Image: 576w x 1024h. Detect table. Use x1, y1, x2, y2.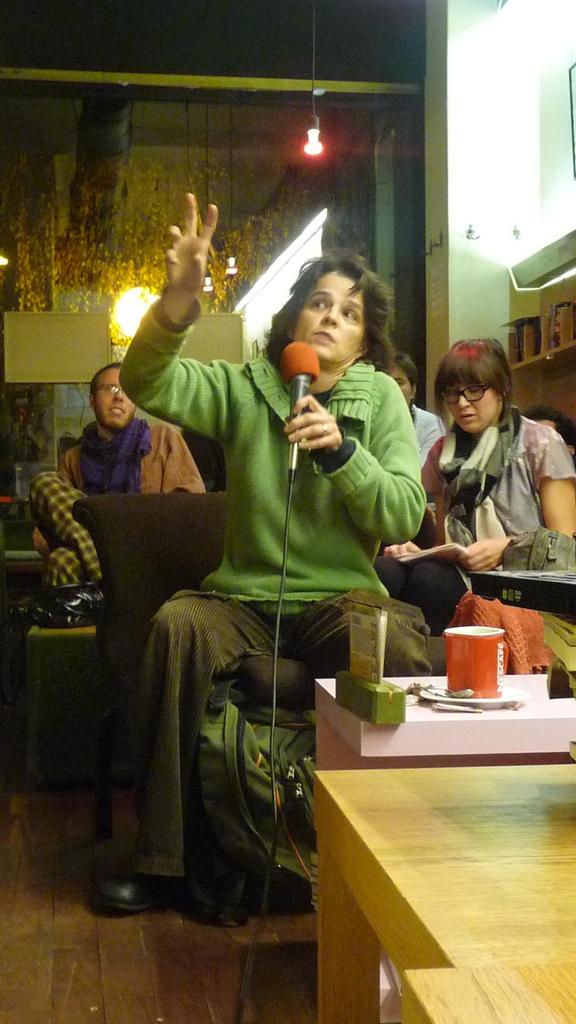
303, 760, 575, 1023.
